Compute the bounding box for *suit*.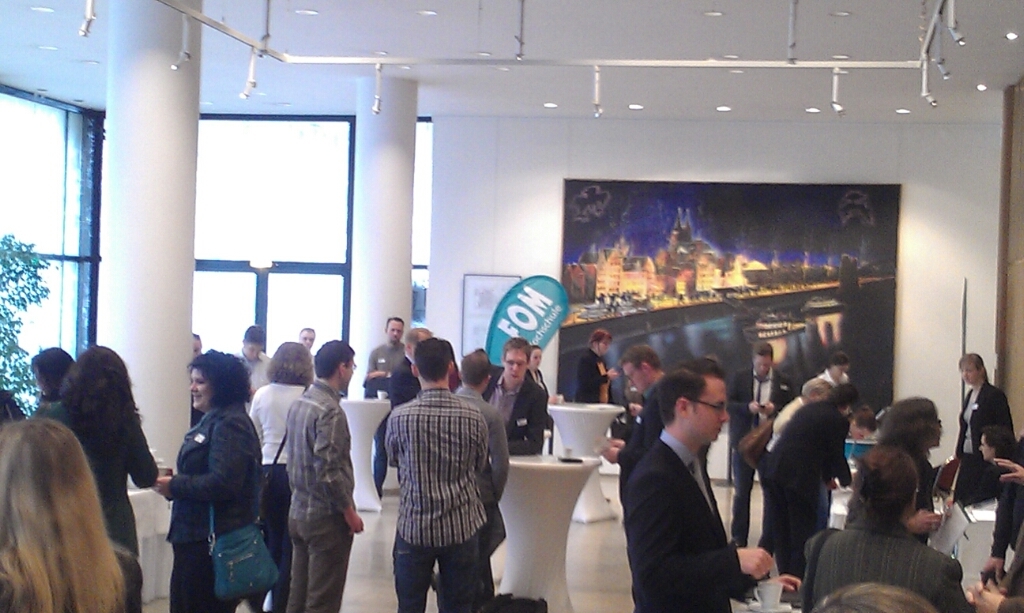
(x1=727, y1=367, x2=796, y2=567).
